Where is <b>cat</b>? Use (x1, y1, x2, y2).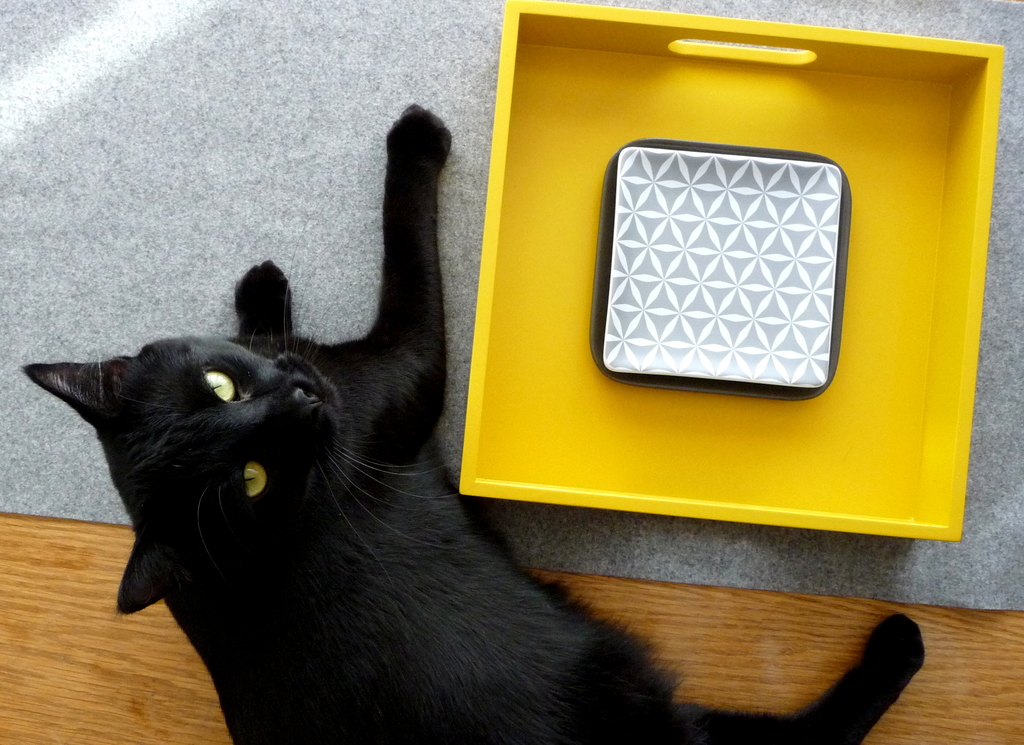
(19, 102, 924, 744).
